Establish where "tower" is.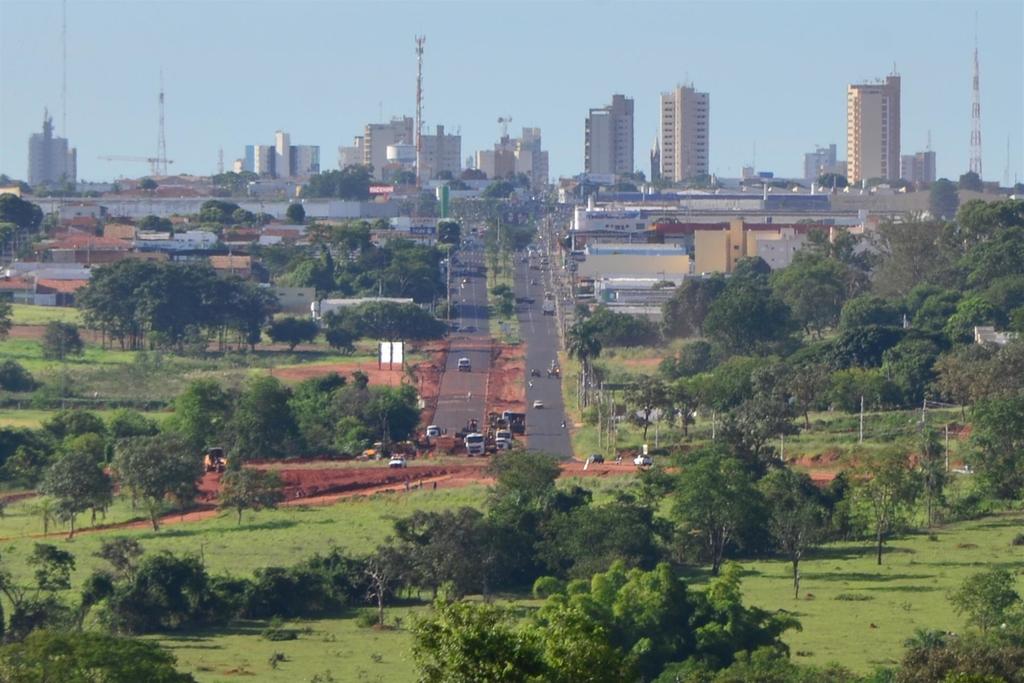
Established at l=244, t=131, r=320, b=183.
